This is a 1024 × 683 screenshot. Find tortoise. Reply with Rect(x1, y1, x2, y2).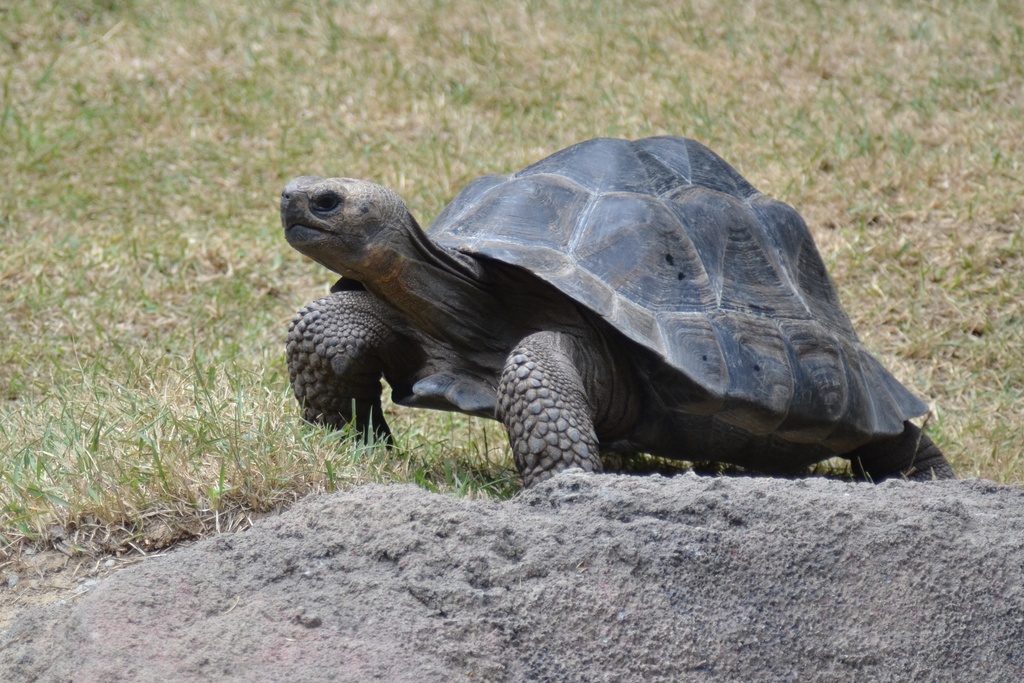
Rect(280, 131, 948, 477).
